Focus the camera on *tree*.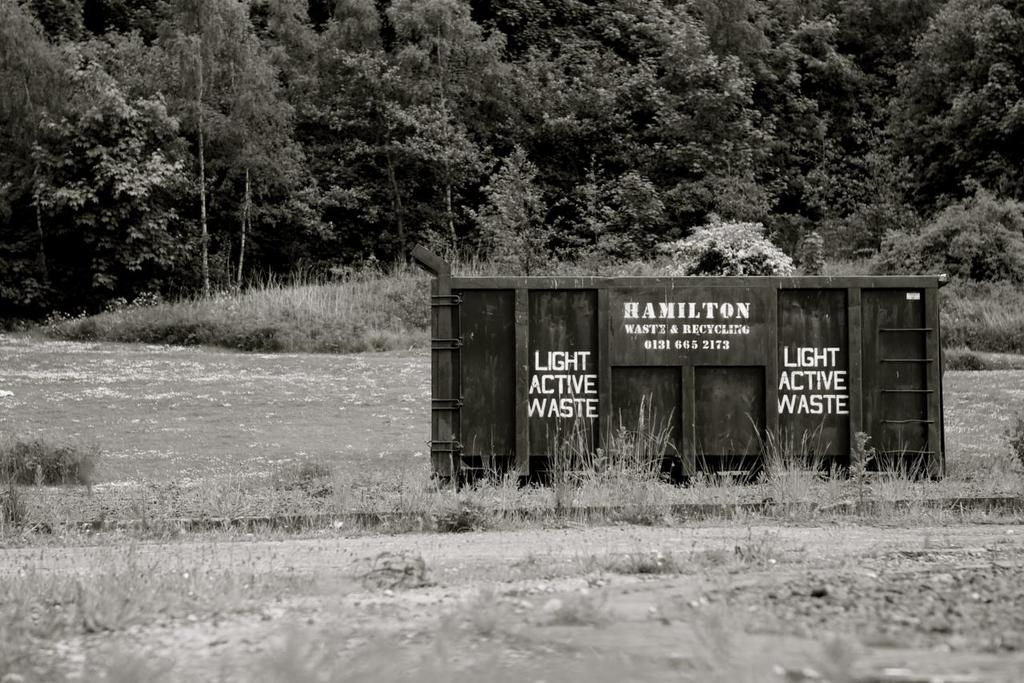
Focus region: [left=217, top=25, right=311, bottom=297].
